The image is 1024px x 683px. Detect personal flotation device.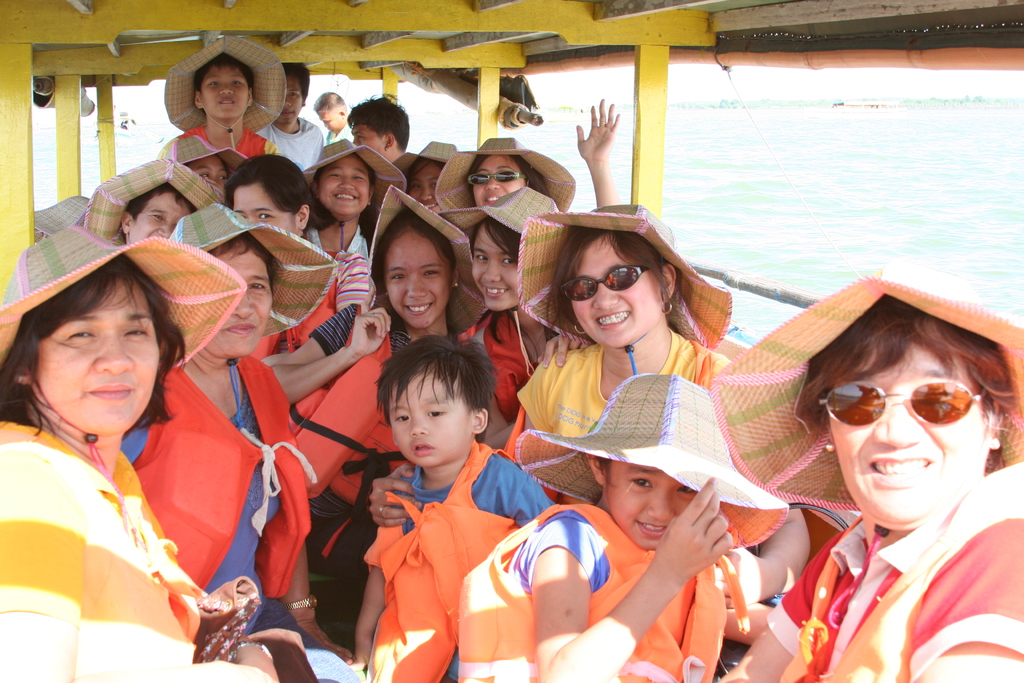
Detection: [left=0, top=423, right=216, bottom=680].
